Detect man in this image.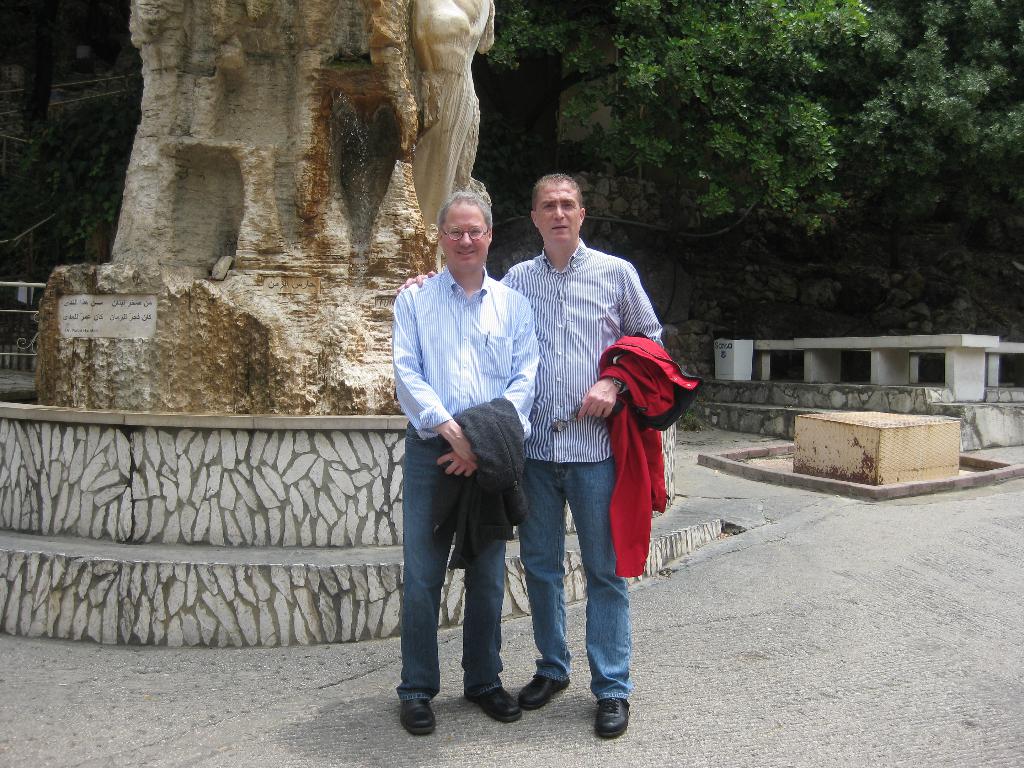
Detection: x1=397, y1=170, x2=660, y2=738.
